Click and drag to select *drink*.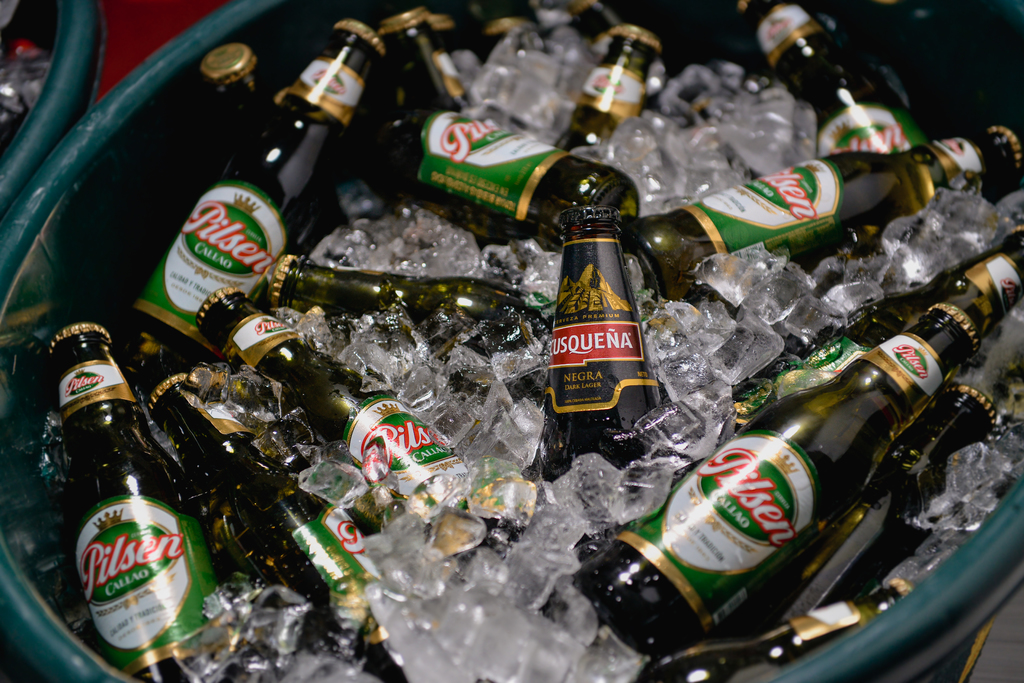
Selection: (x1=548, y1=211, x2=664, y2=549).
